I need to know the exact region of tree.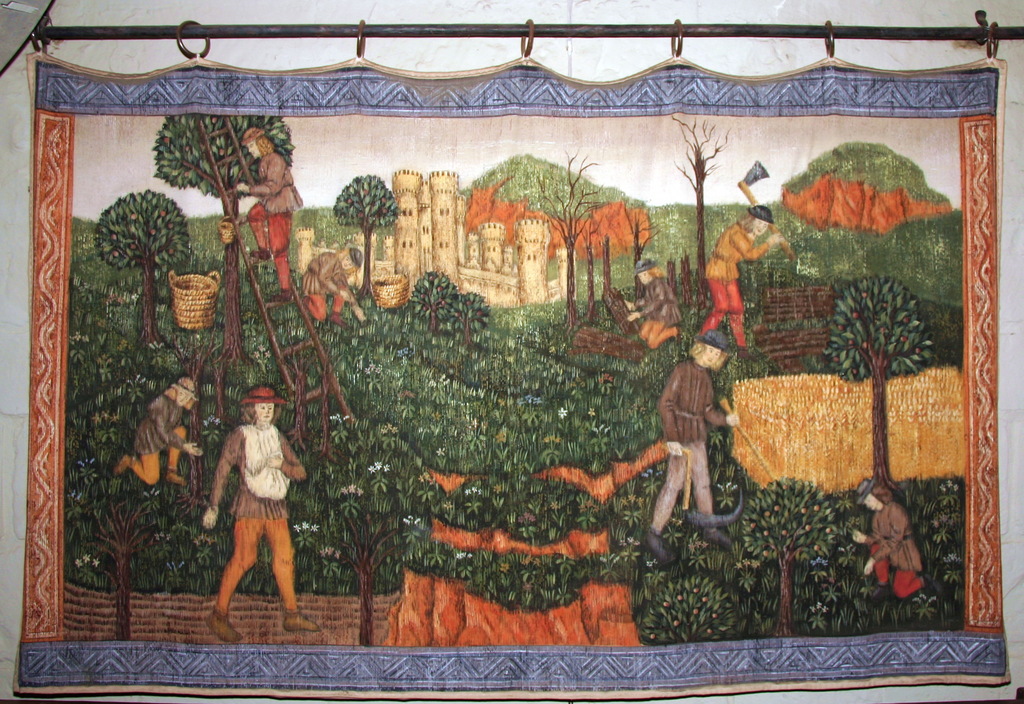
Region: [405, 261, 508, 345].
